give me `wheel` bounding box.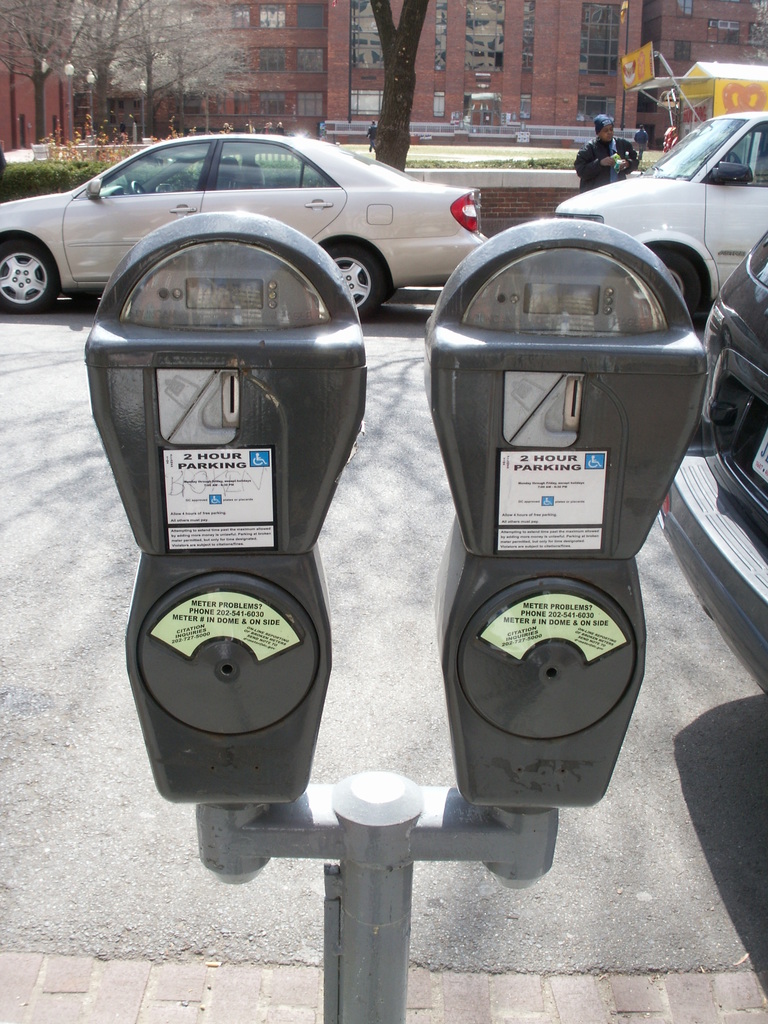
[324,243,387,321].
